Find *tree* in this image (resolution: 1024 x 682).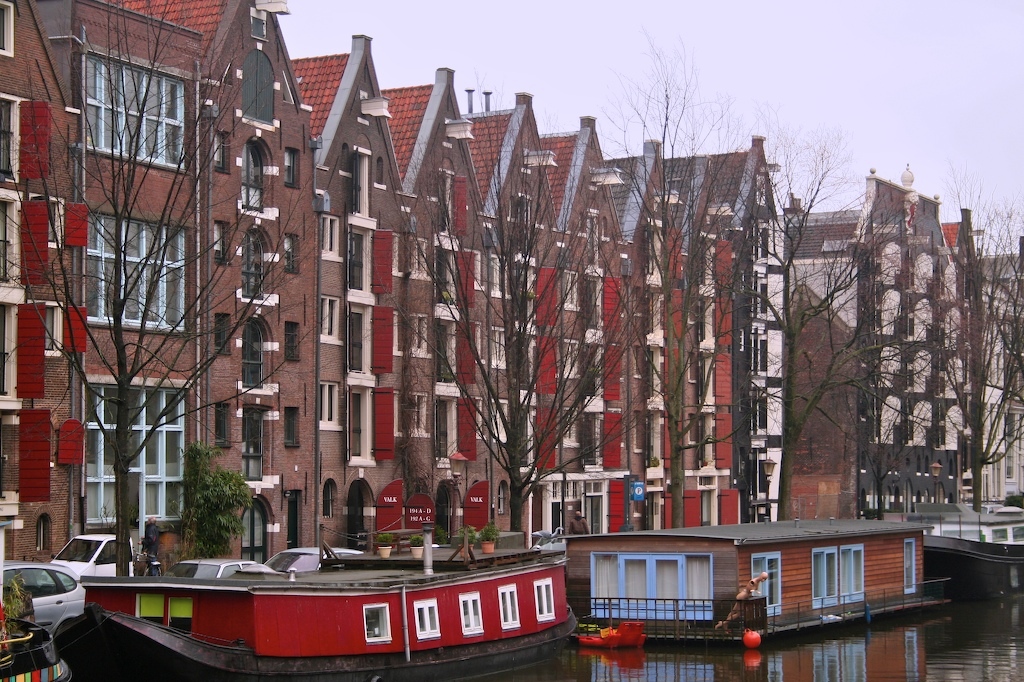
727/90/867/521.
